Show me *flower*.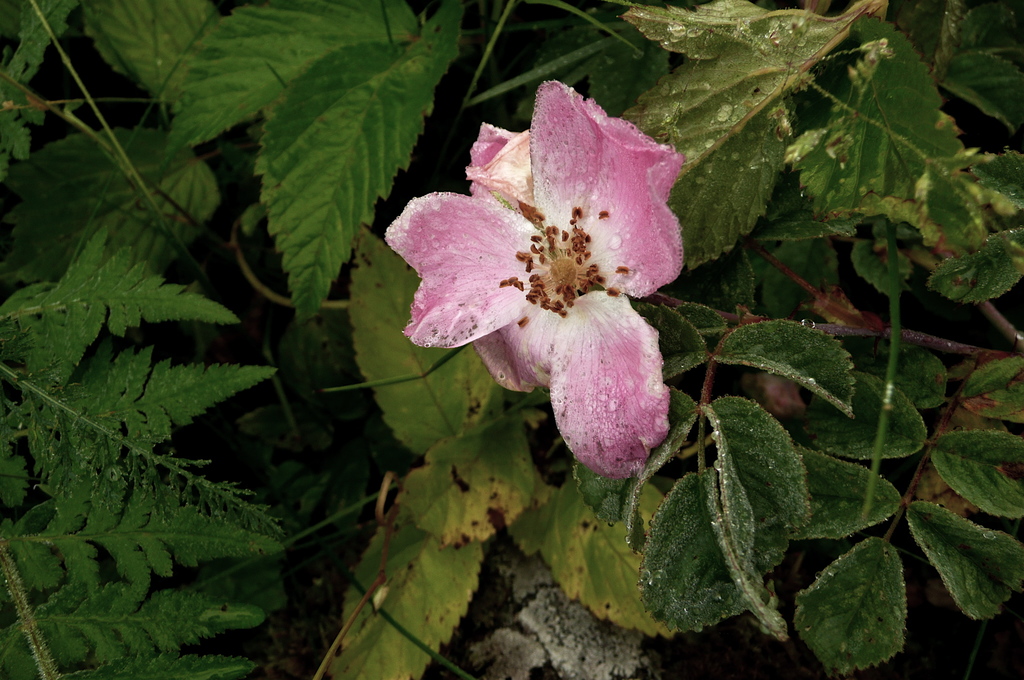
*flower* is here: pyautogui.locateOnScreen(397, 61, 713, 476).
